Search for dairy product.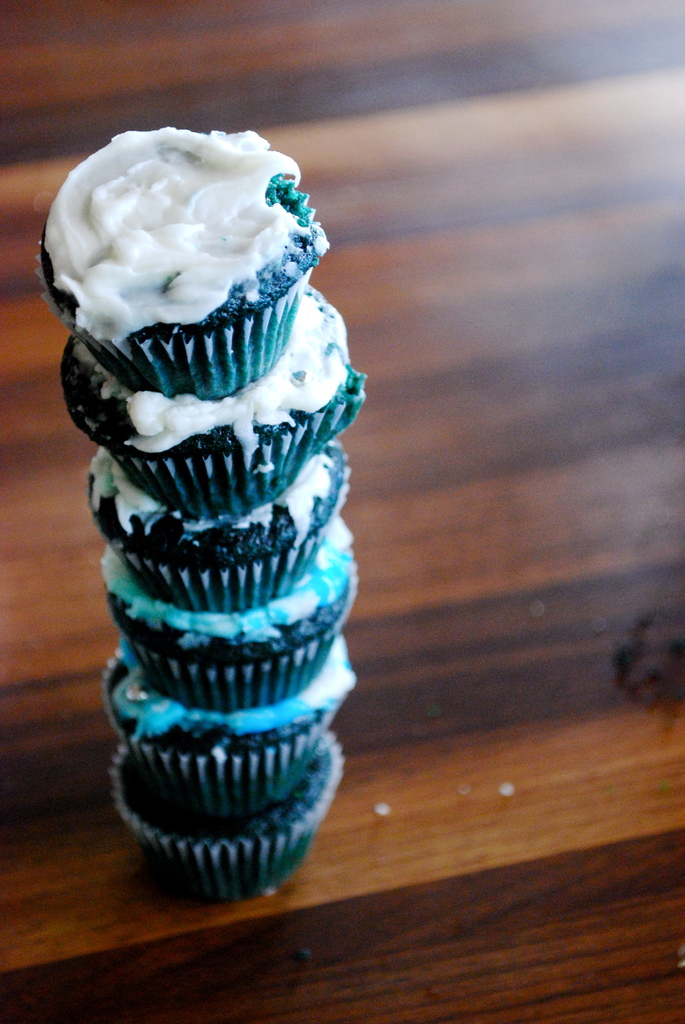
Found at (x1=86, y1=454, x2=354, y2=566).
